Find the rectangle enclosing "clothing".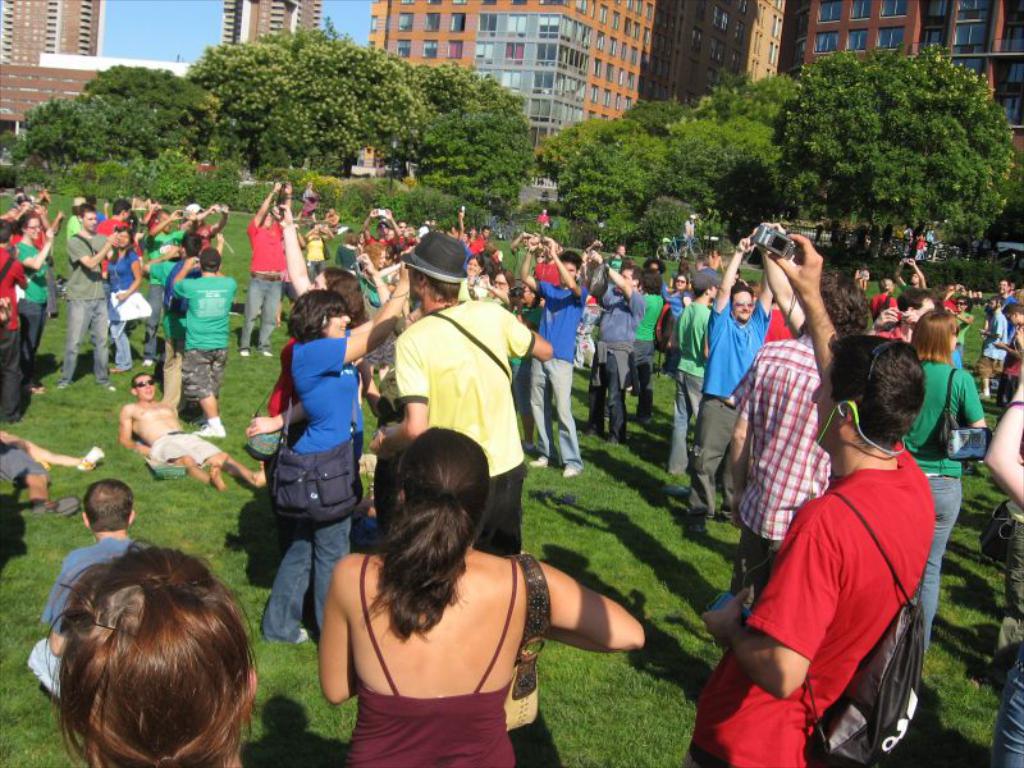
BBox(127, 232, 192, 349).
